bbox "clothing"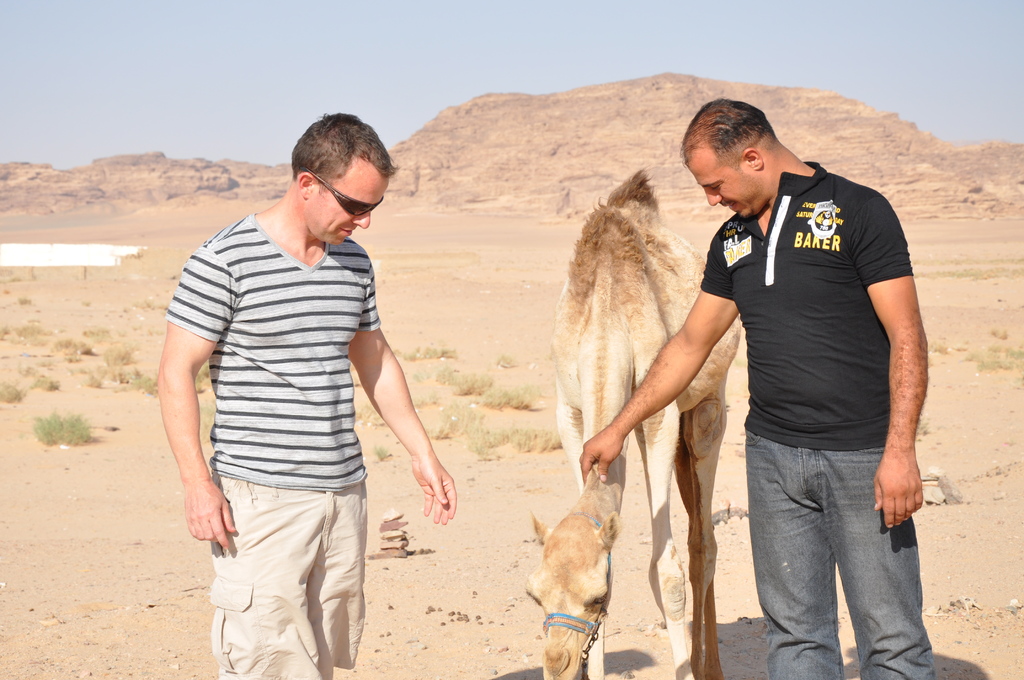
<bbox>700, 161, 936, 679</bbox>
